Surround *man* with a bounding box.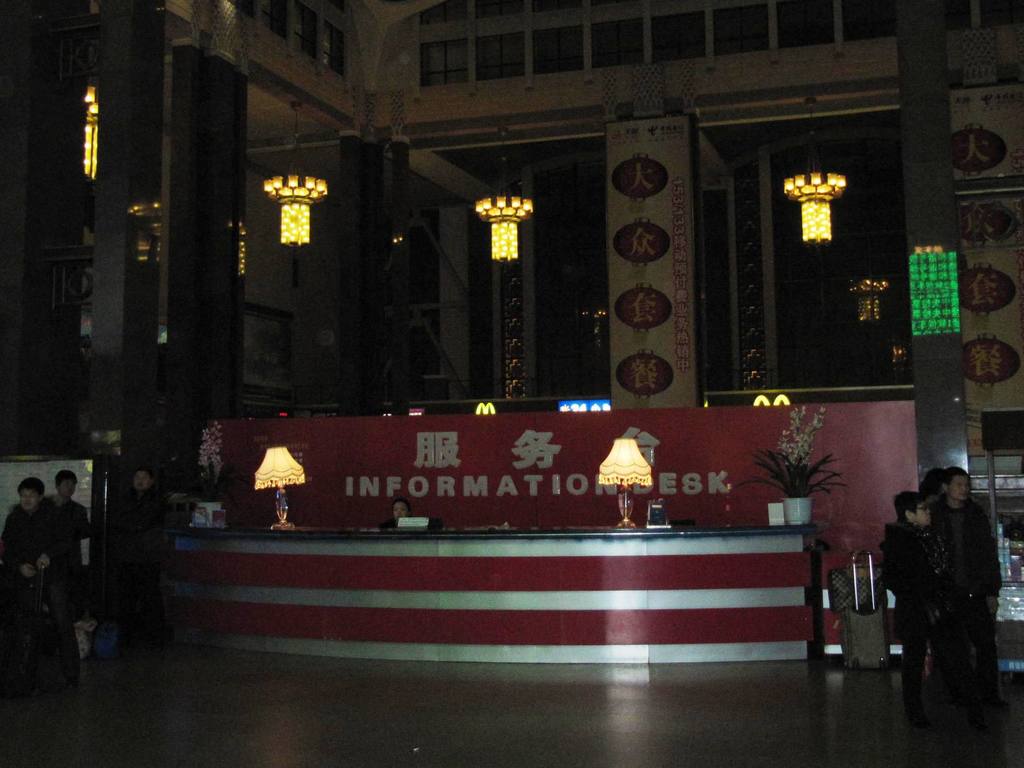
pyautogui.locateOnScreen(37, 466, 93, 658).
